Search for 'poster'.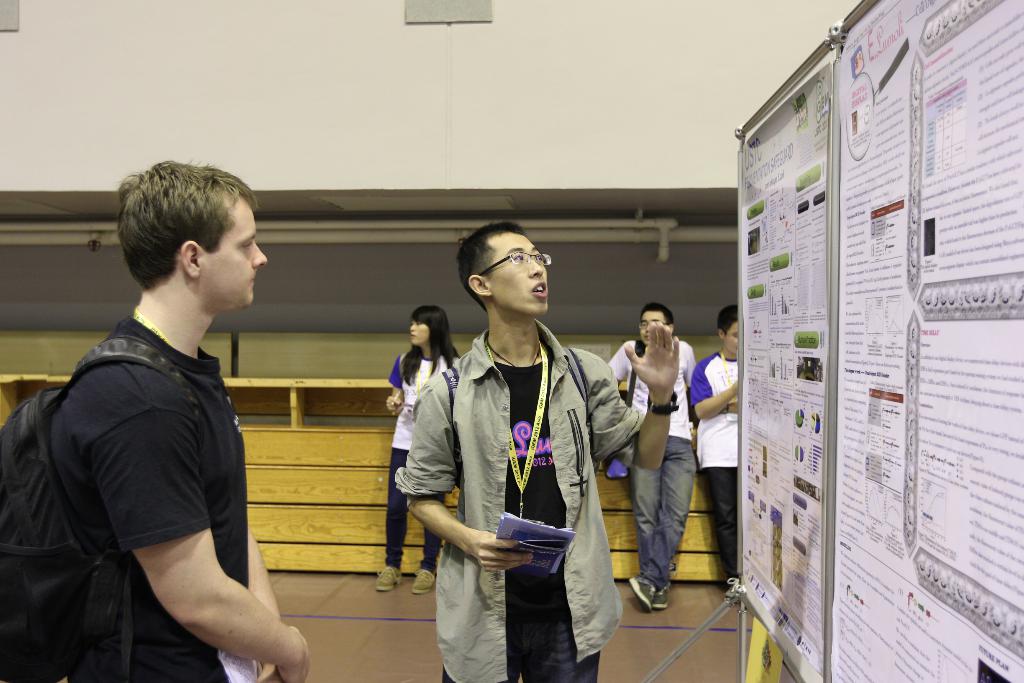
Found at 828:1:1023:682.
